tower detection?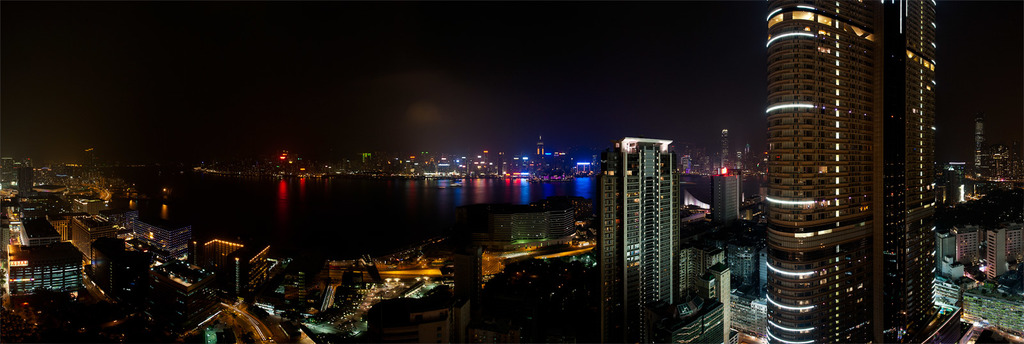
751, 0, 936, 343
